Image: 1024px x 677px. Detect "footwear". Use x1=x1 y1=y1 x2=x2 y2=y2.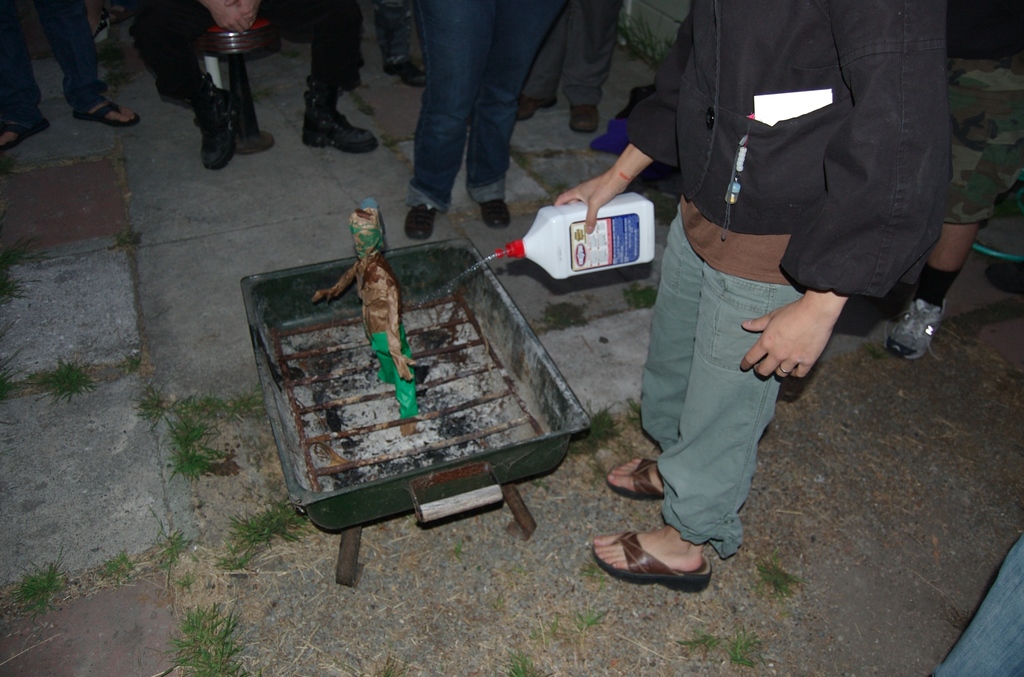
x1=469 y1=197 x2=516 y2=227.
